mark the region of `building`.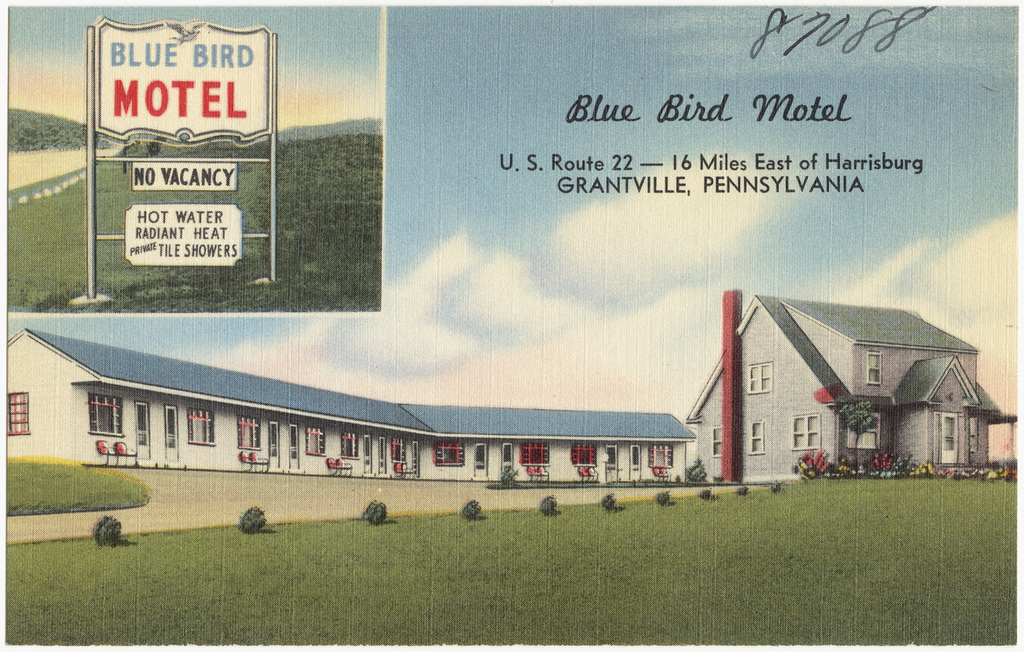
Region: [685, 292, 1021, 487].
